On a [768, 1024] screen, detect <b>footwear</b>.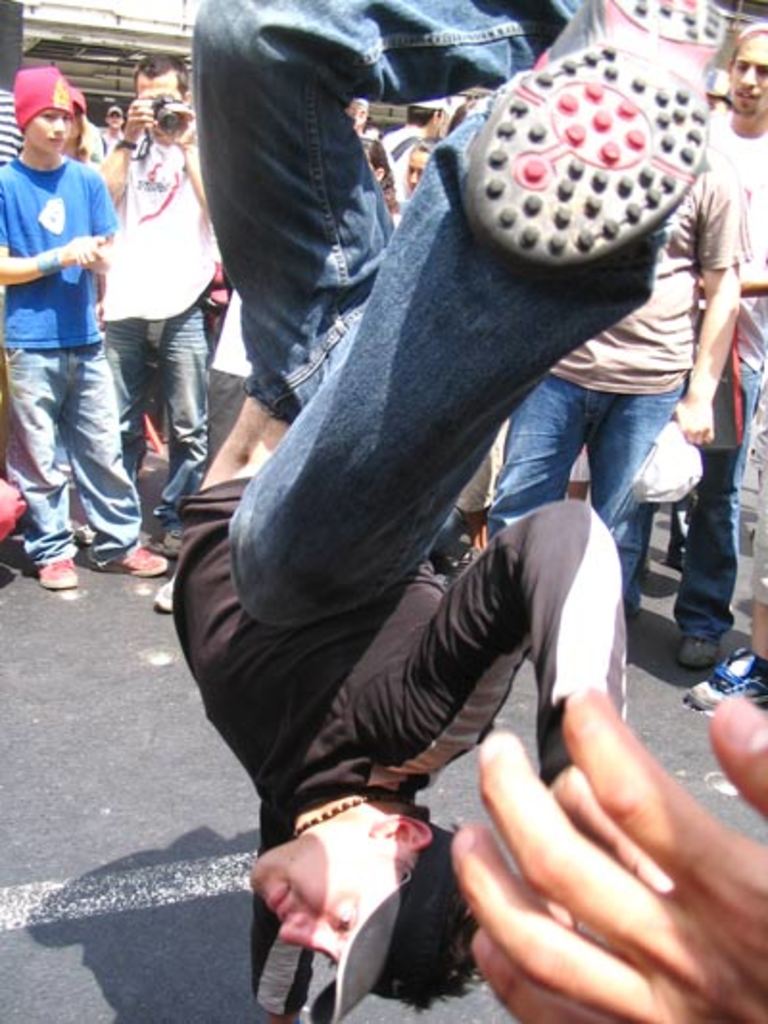
(x1=156, y1=582, x2=173, y2=613).
